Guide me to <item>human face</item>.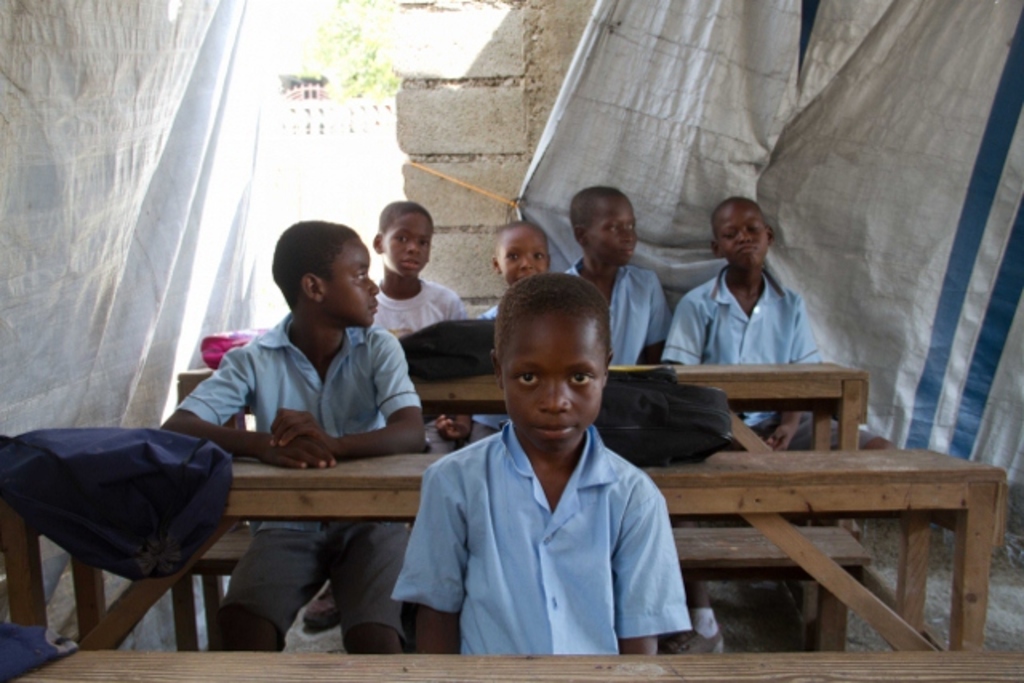
Guidance: <bbox>499, 229, 546, 286</bbox>.
